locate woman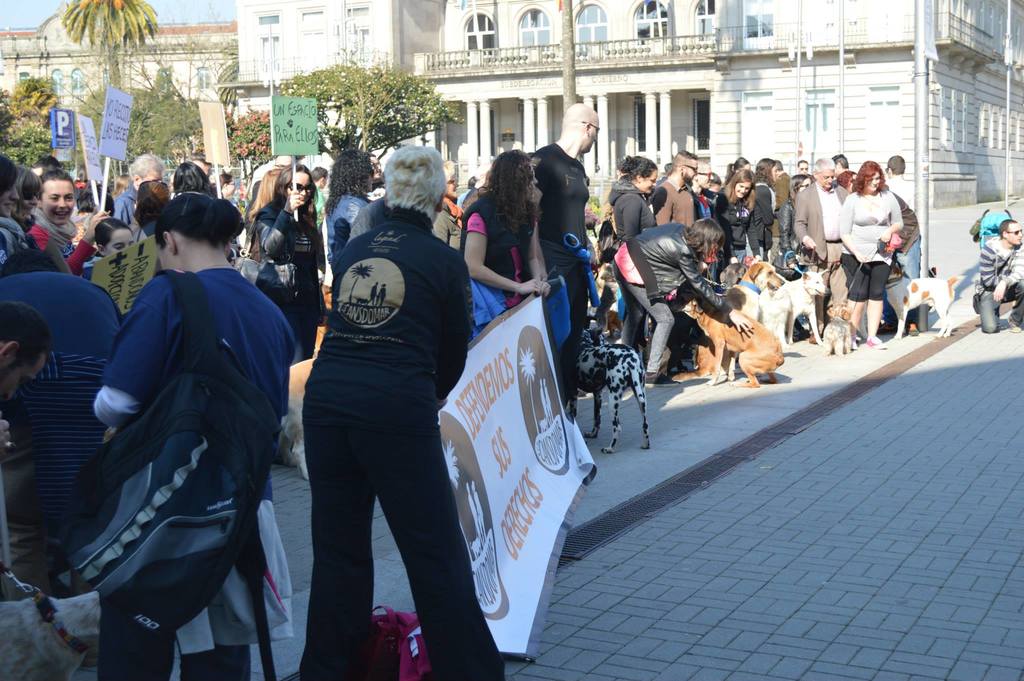
x1=712 y1=168 x2=748 y2=259
